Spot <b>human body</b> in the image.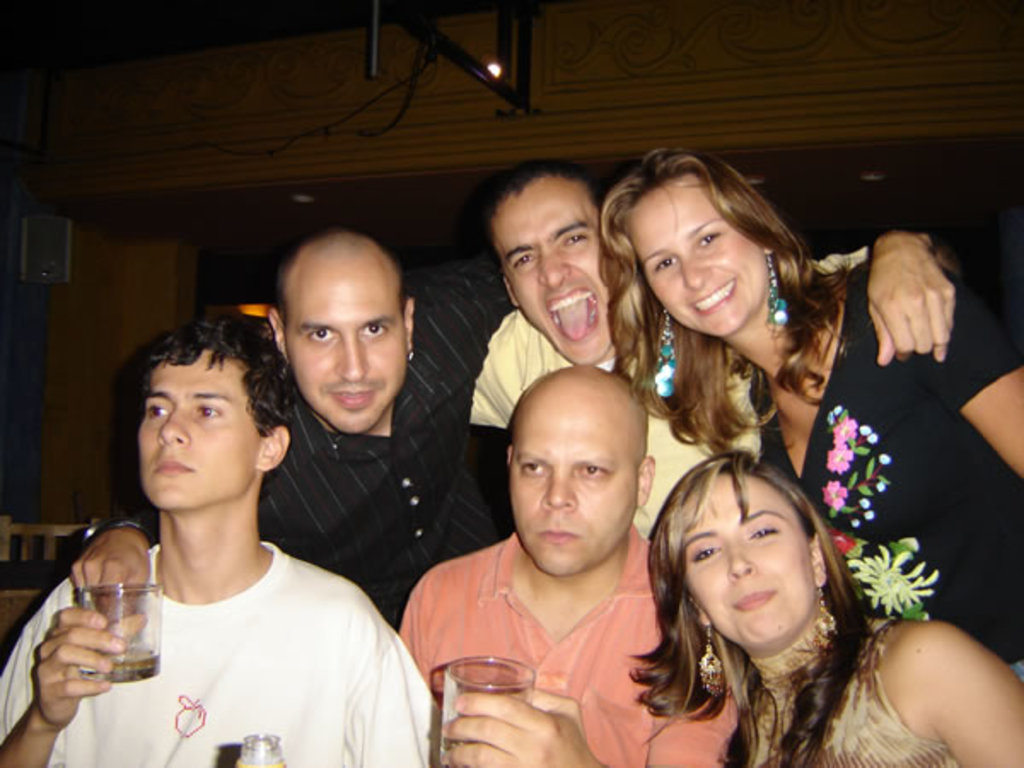
<b>human body</b> found at (626,452,1022,766).
